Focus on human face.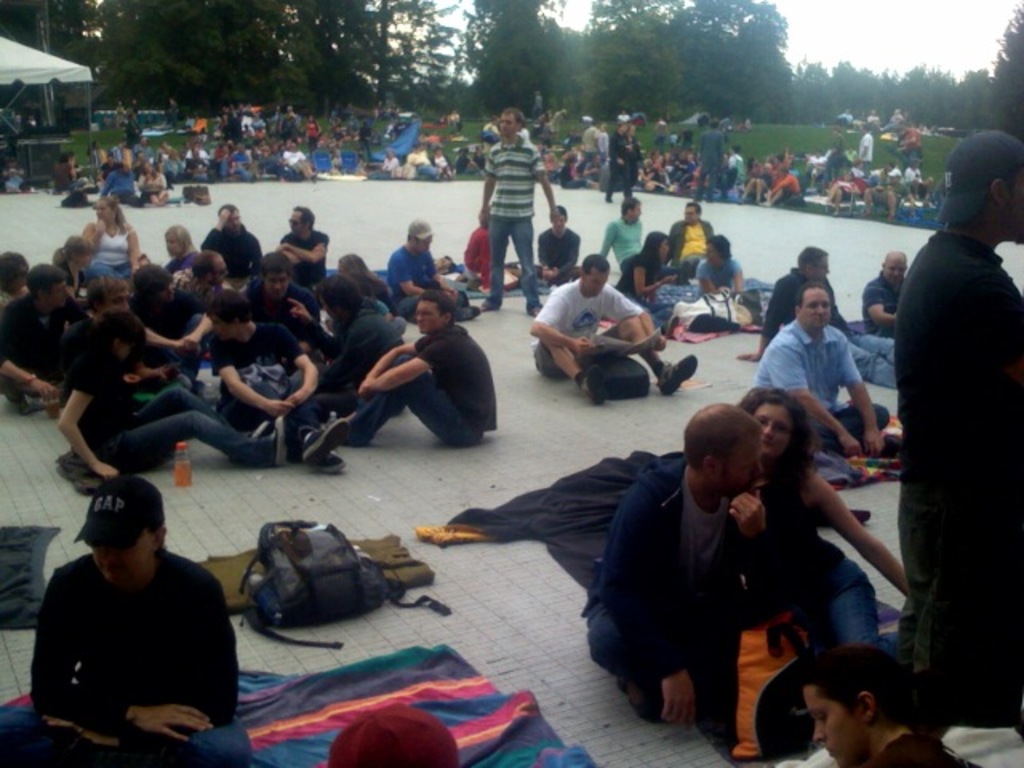
Focused at rect(811, 683, 859, 757).
